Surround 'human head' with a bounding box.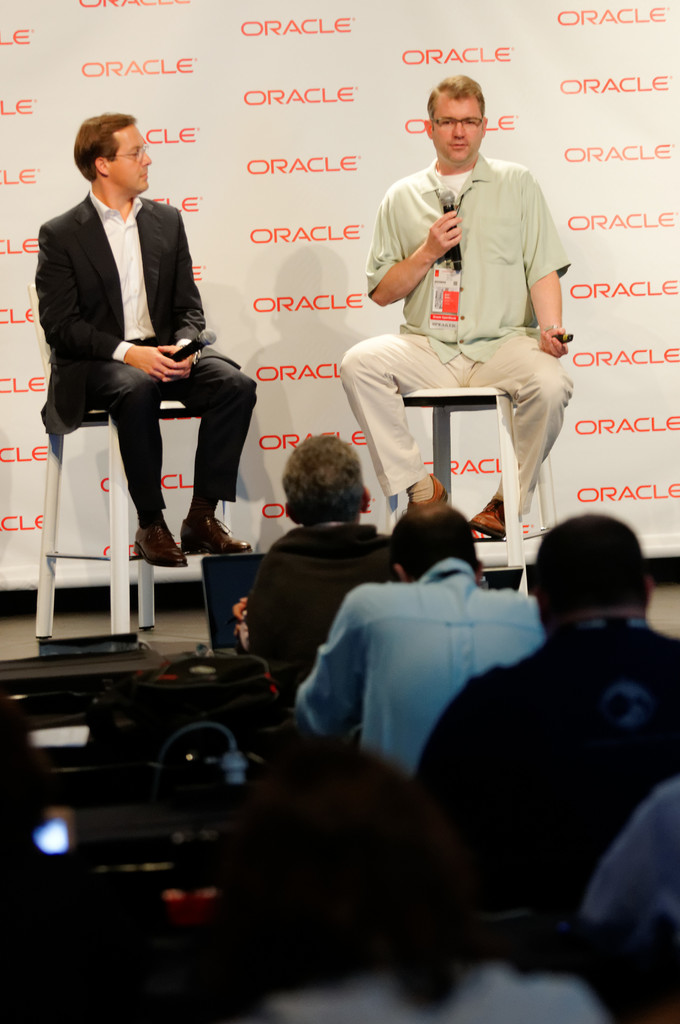
<region>425, 72, 490, 161</region>.
